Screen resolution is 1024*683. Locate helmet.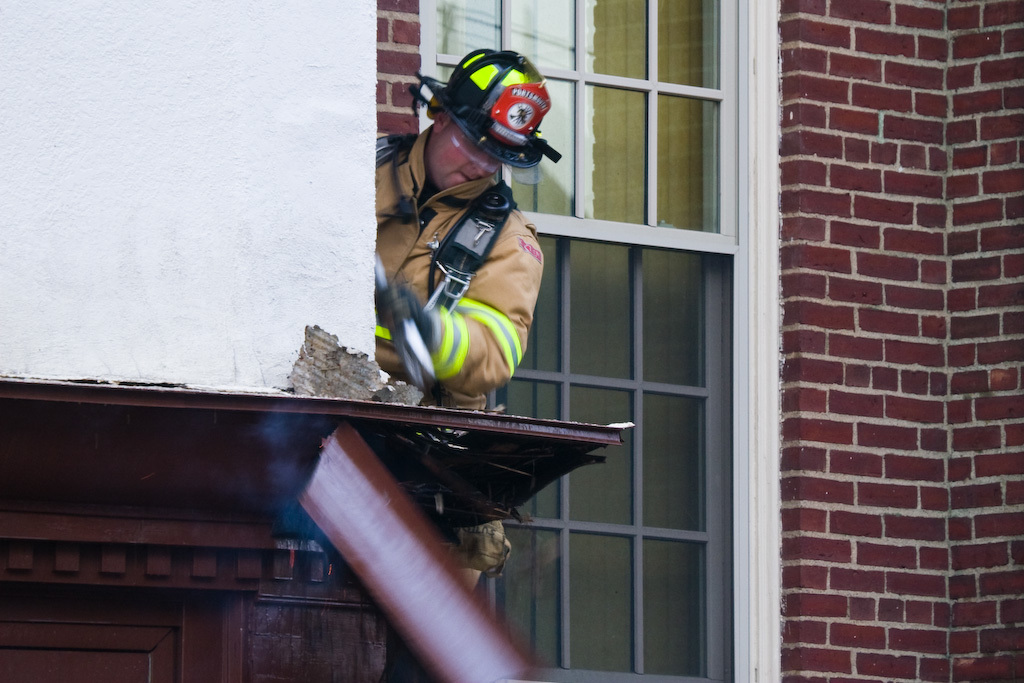
left=421, top=44, right=560, bottom=170.
